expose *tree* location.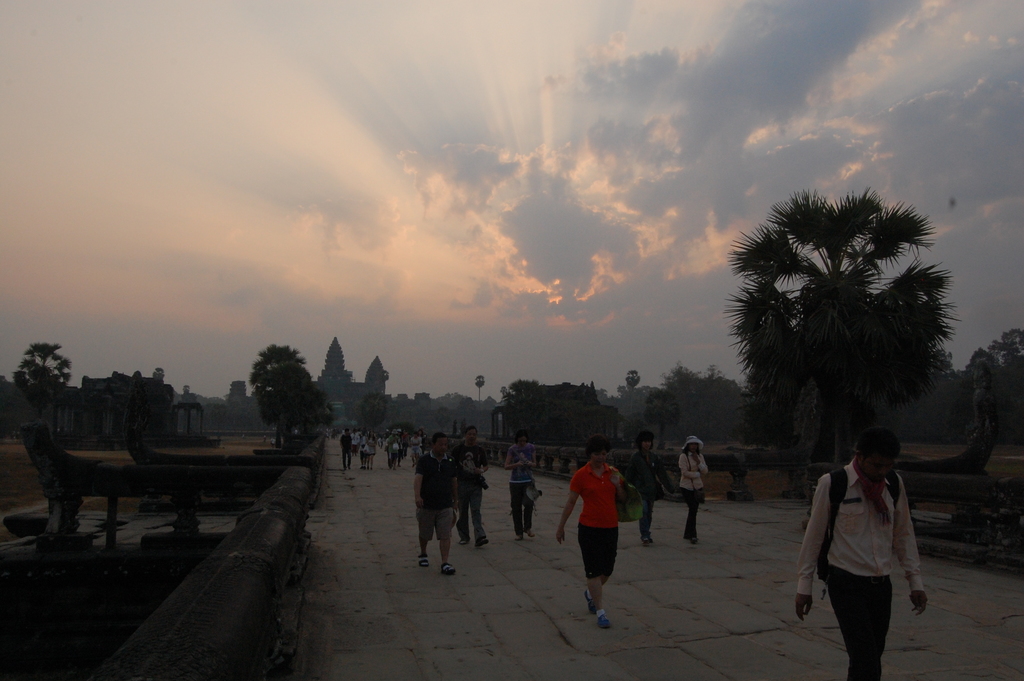
Exposed at left=358, top=390, right=392, bottom=438.
